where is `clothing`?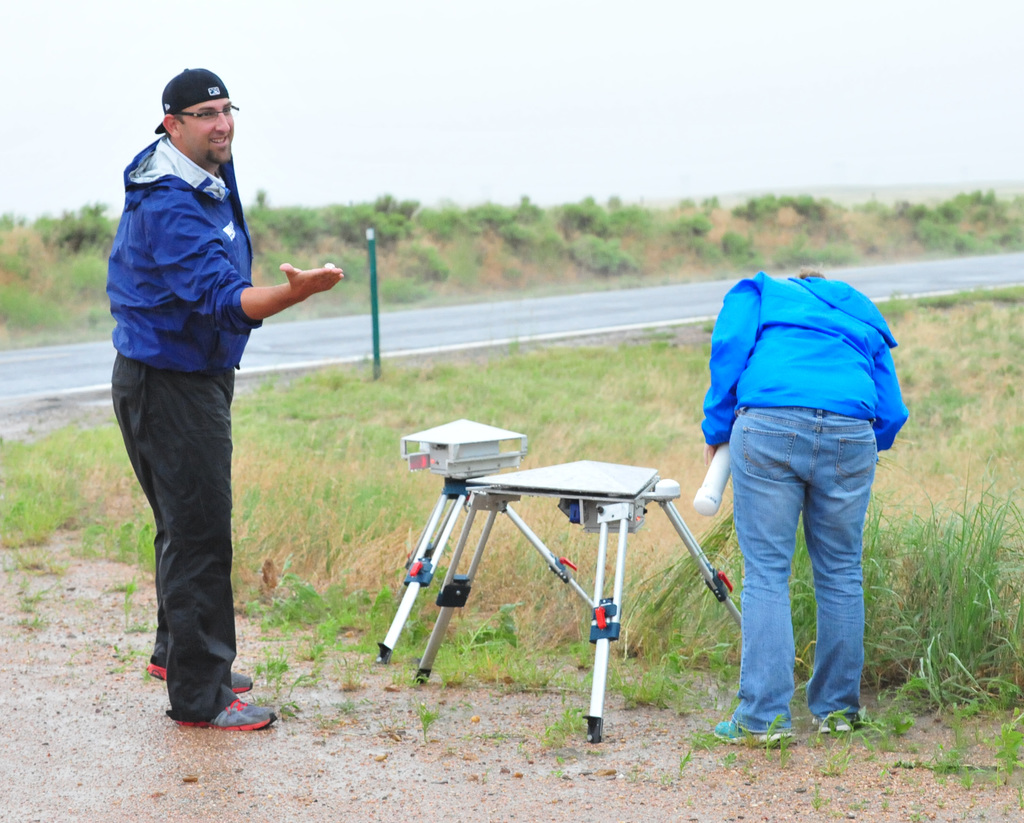
[left=104, top=132, right=264, bottom=725].
